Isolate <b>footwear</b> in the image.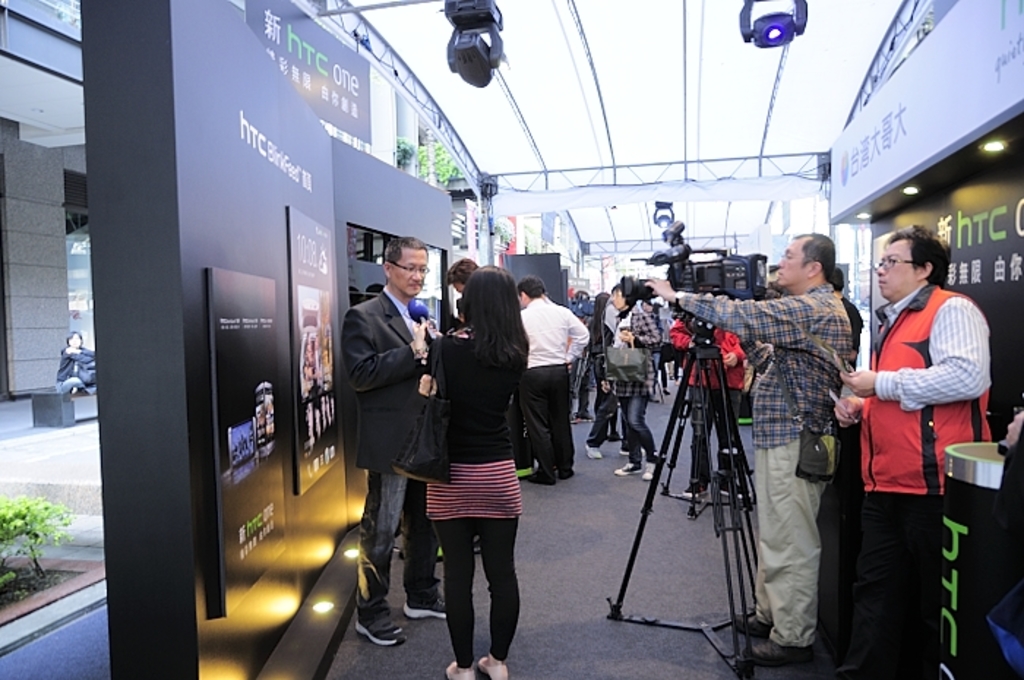
Isolated region: bbox=[745, 638, 806, 667].
